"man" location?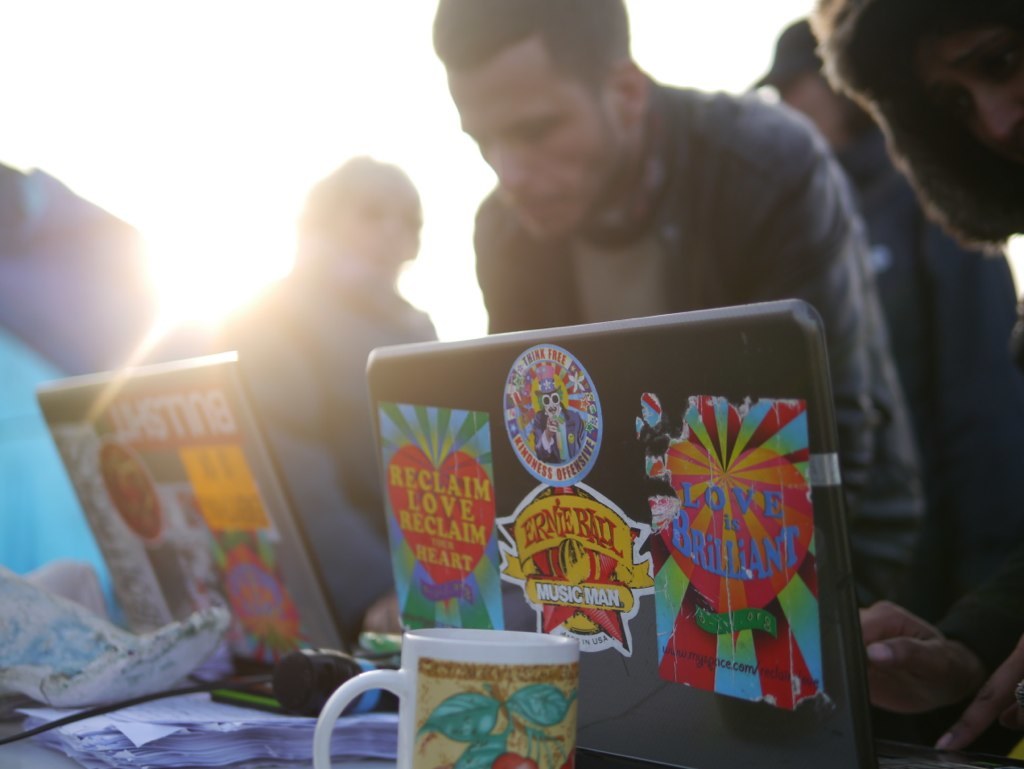
select_region(423, 0, 945, 639)
